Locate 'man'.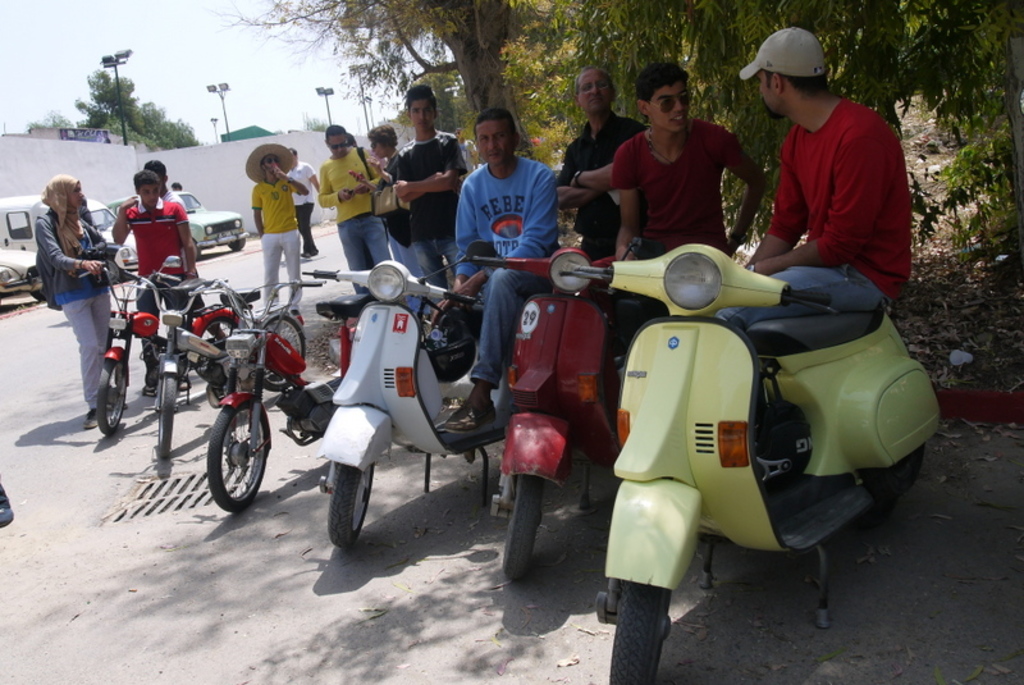
Bounding box: Rect(552, 63, 643, 266).
